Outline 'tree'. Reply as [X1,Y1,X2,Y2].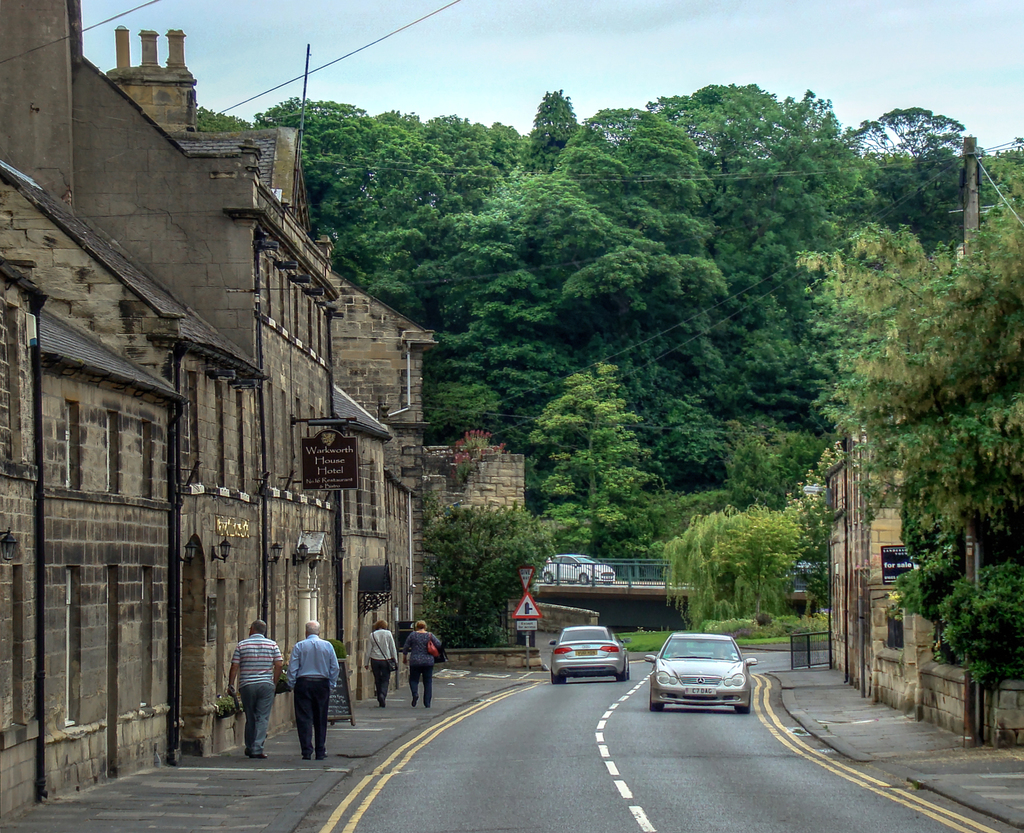
[833,101,972,223].
